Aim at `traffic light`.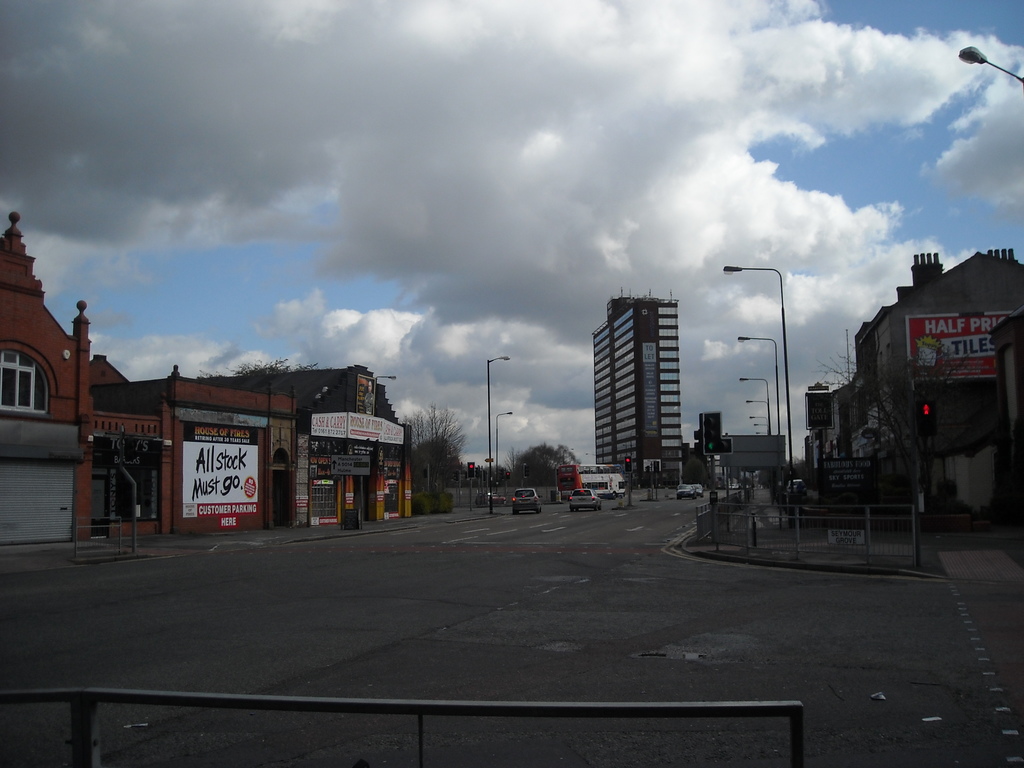
Aimed at [695,412,701,456].
